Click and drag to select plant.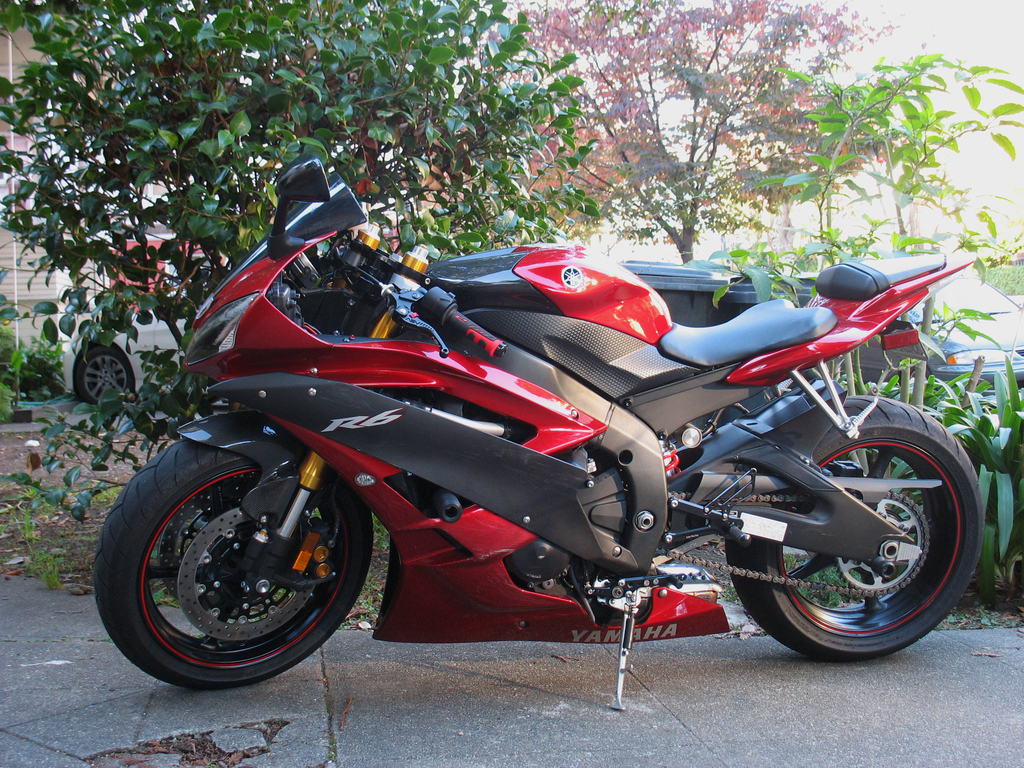
Selection: BBox(0, 0, 614, 529).
